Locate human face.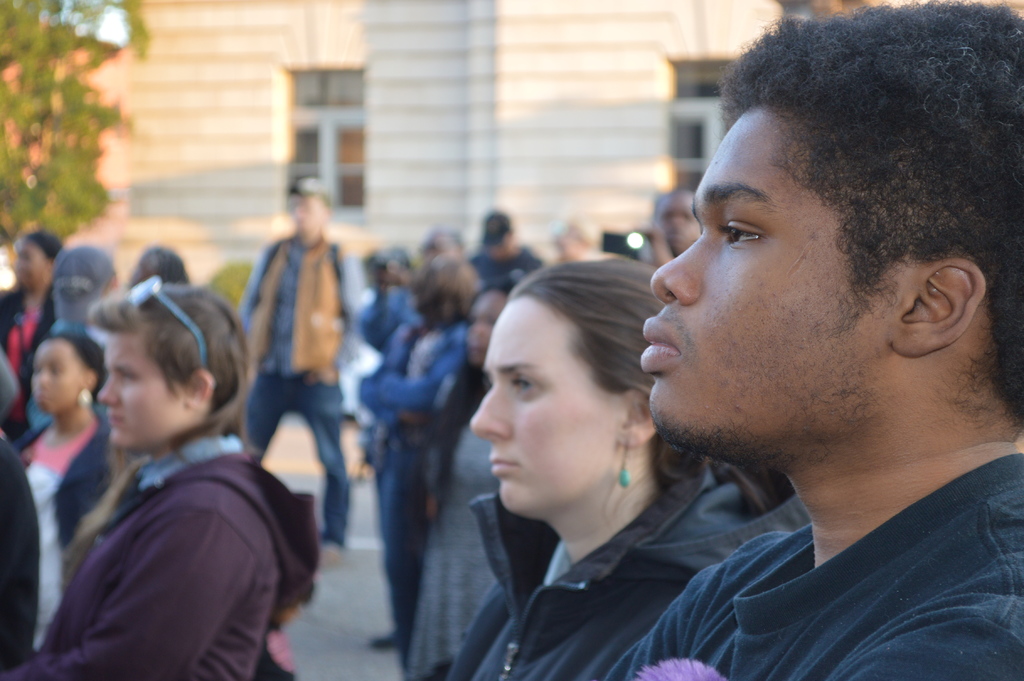
Bounding box: <region>465, 292, 501, 365</region>.
